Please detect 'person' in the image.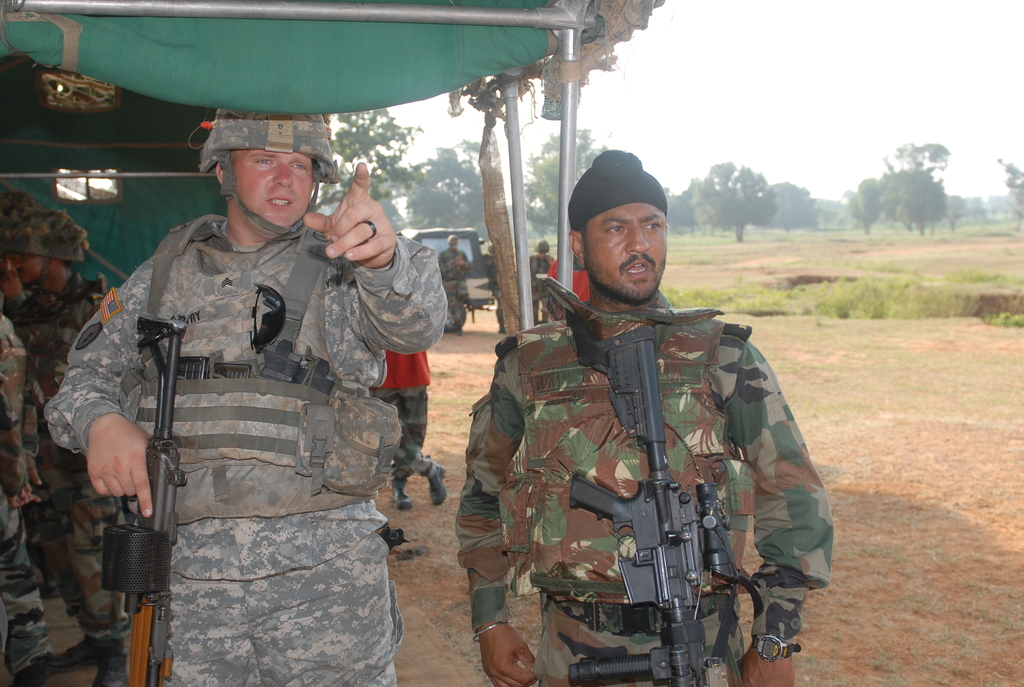
[x1=437, y1=233, x2=470, y2=337].
